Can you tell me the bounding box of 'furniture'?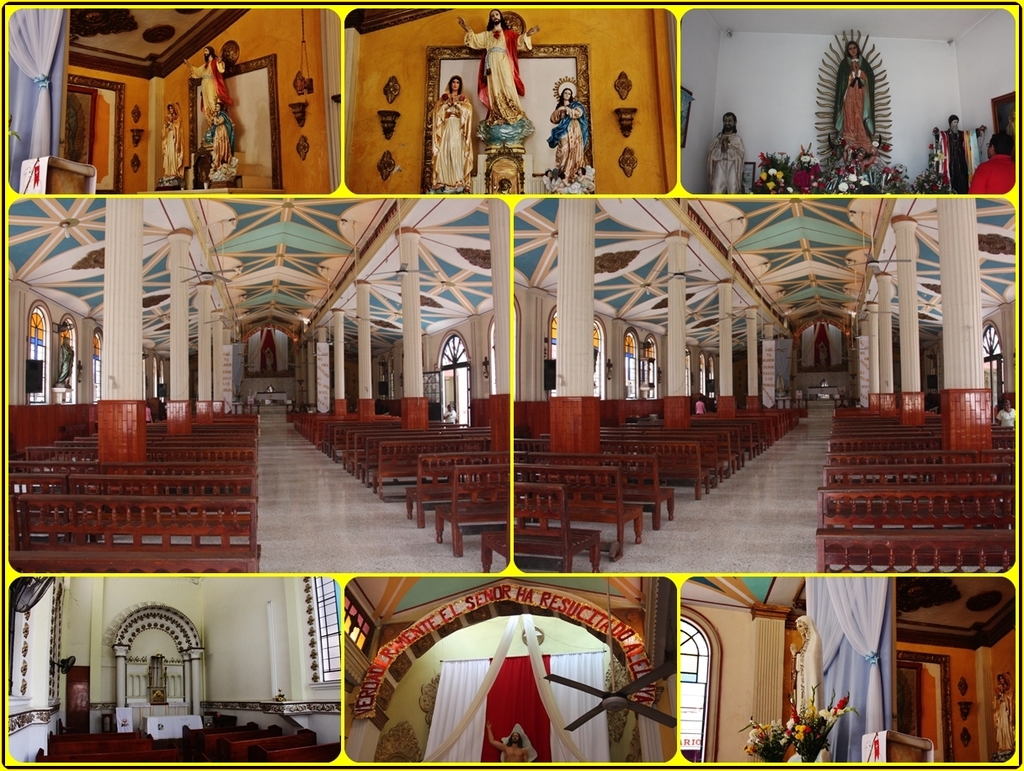
bbox=(5, 408, 1016, 763).
